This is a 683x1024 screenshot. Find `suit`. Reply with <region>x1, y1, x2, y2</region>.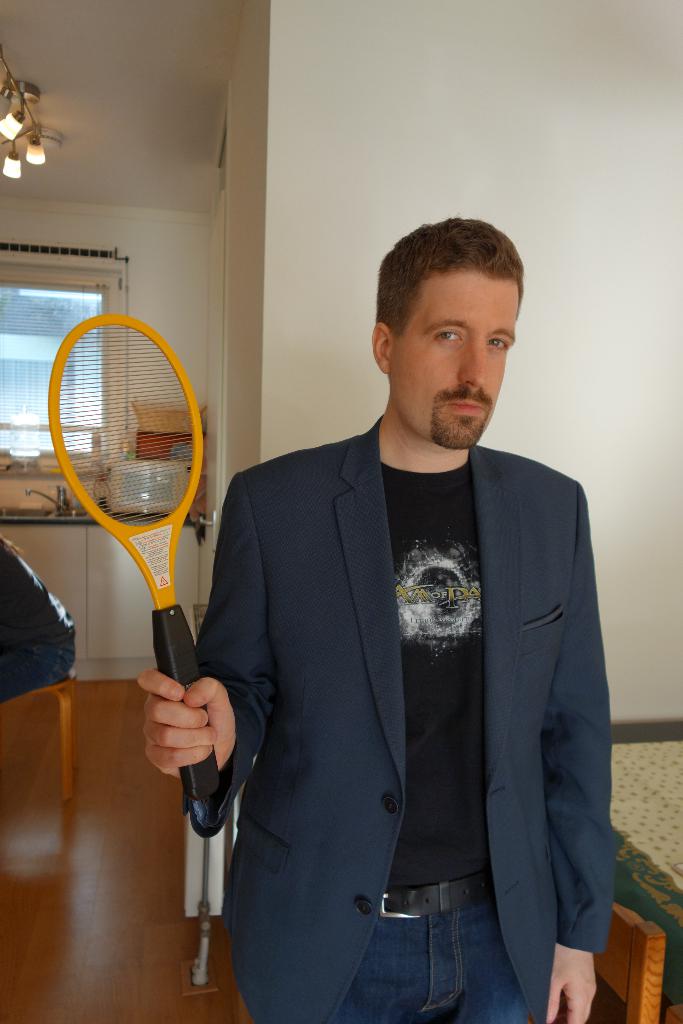
<region>192, 344, 618, 1013</region>.
